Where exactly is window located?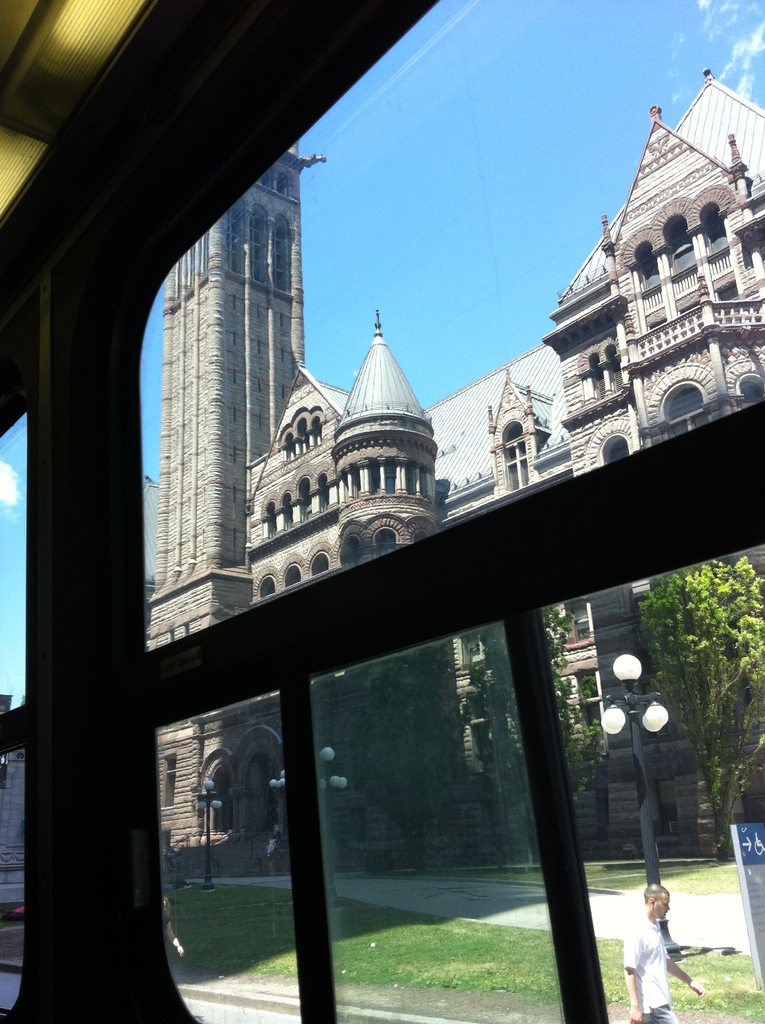
Its bounding box is locate(503, 428, 531, 490).
